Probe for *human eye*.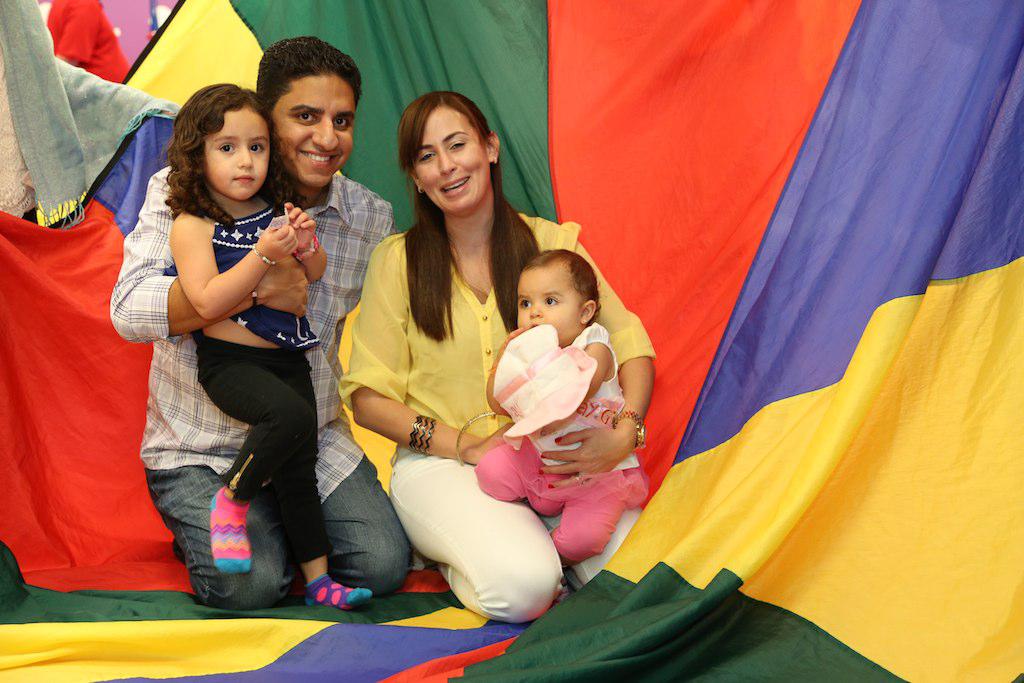
Probe result: rect(333, 117, 351, 128).
